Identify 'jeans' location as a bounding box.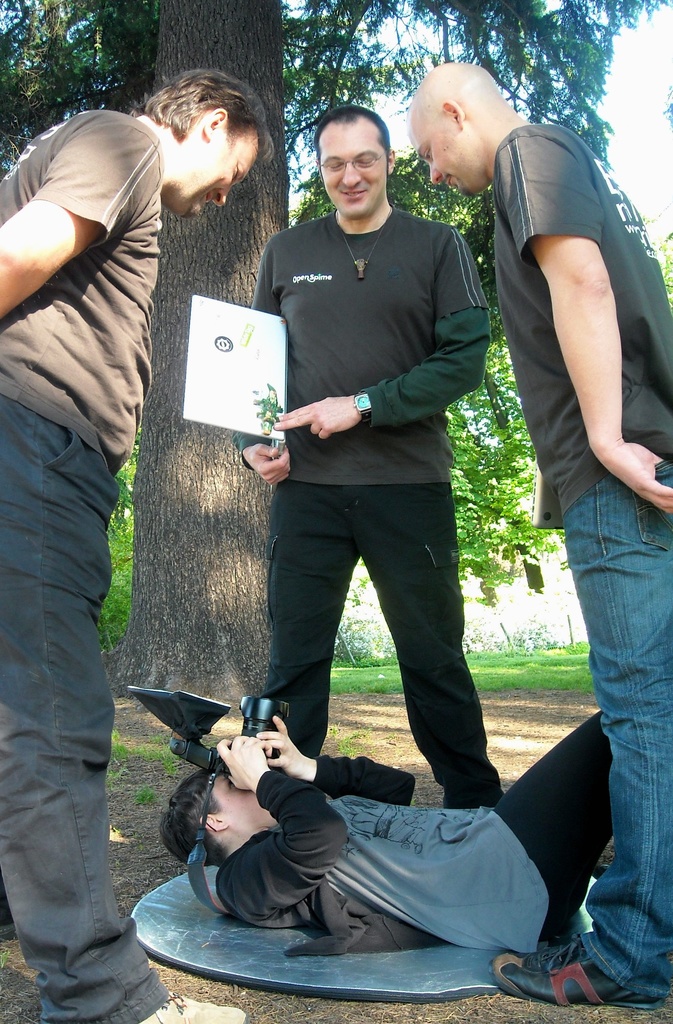
(left=561, top=456, right=672, bottom=1004).
